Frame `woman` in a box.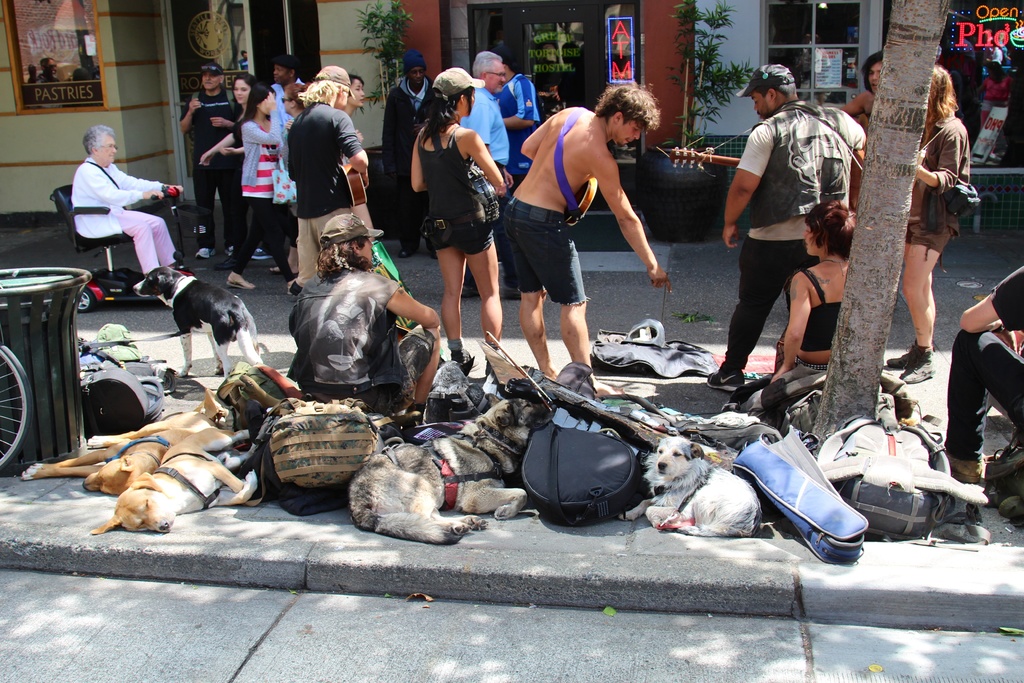
x1=829 y1=57 x2=882 y2=211.
